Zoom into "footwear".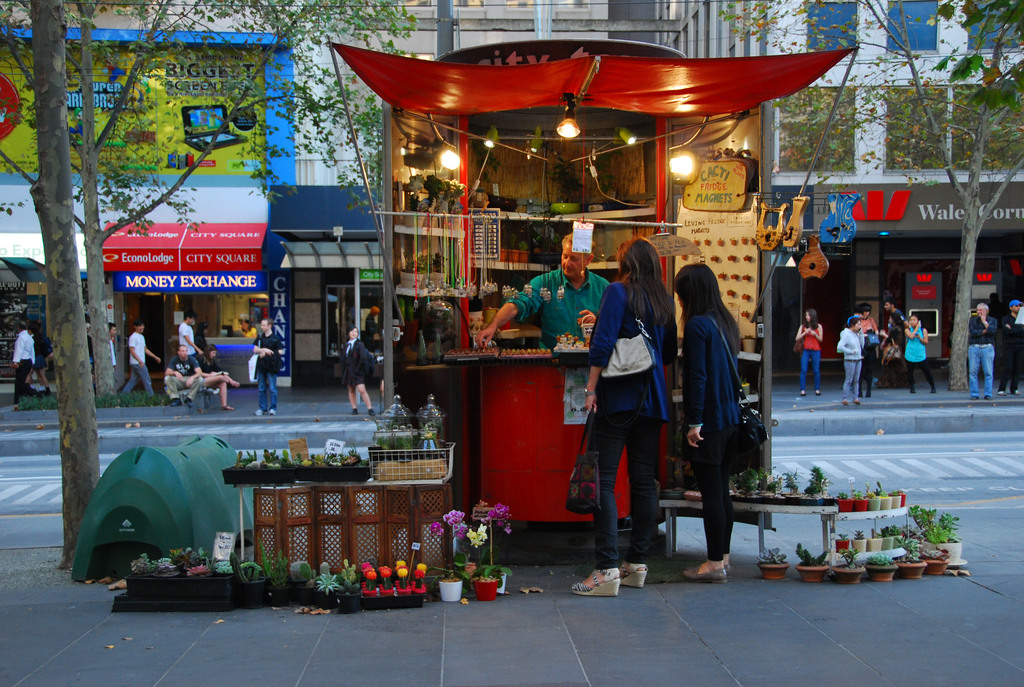
Zoom target: rect(864, 386, 872, 396).
